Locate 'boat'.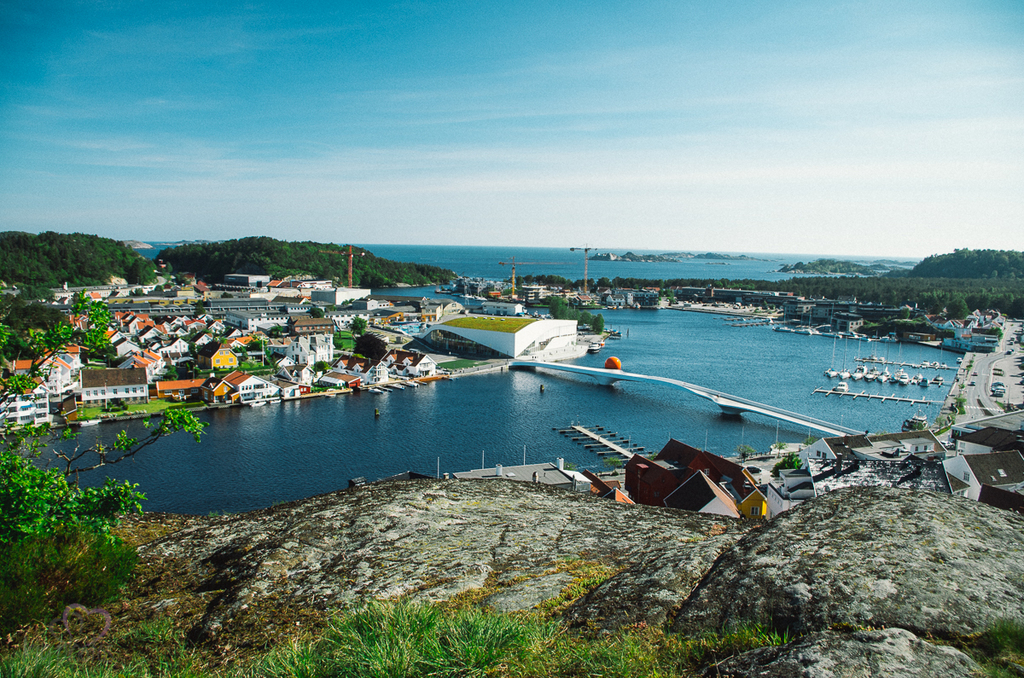
Bounding box: (left=914, top=372, right=922, bottom=384).
